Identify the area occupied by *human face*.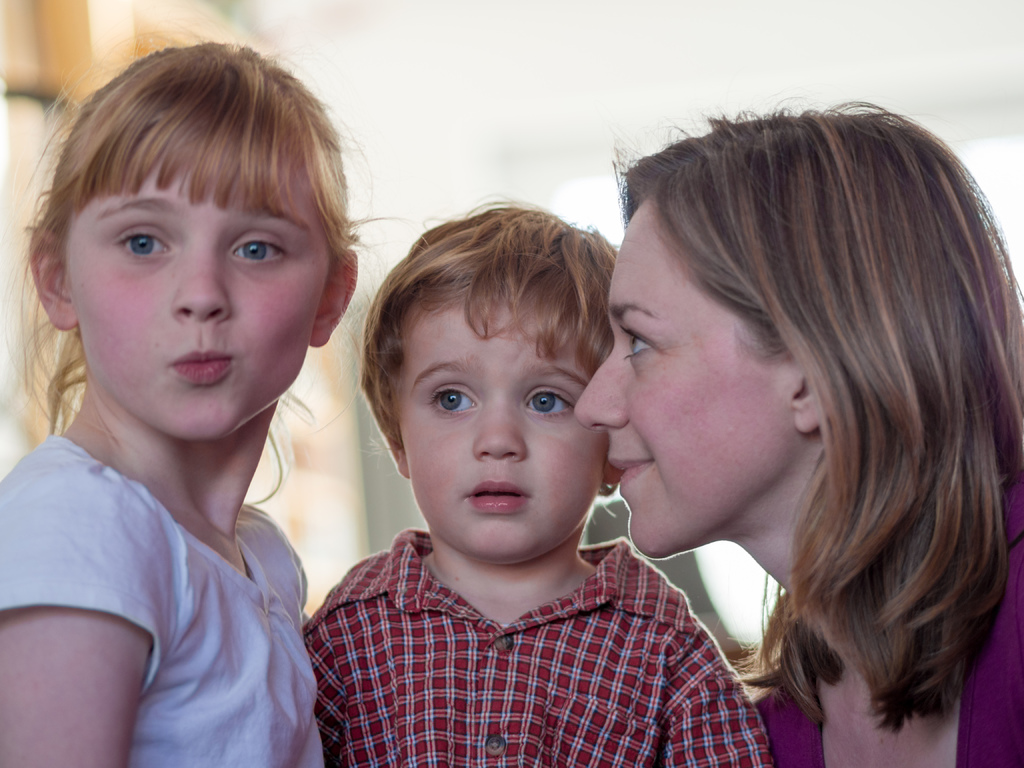
Area: box=[395, 300, 608, 564].
